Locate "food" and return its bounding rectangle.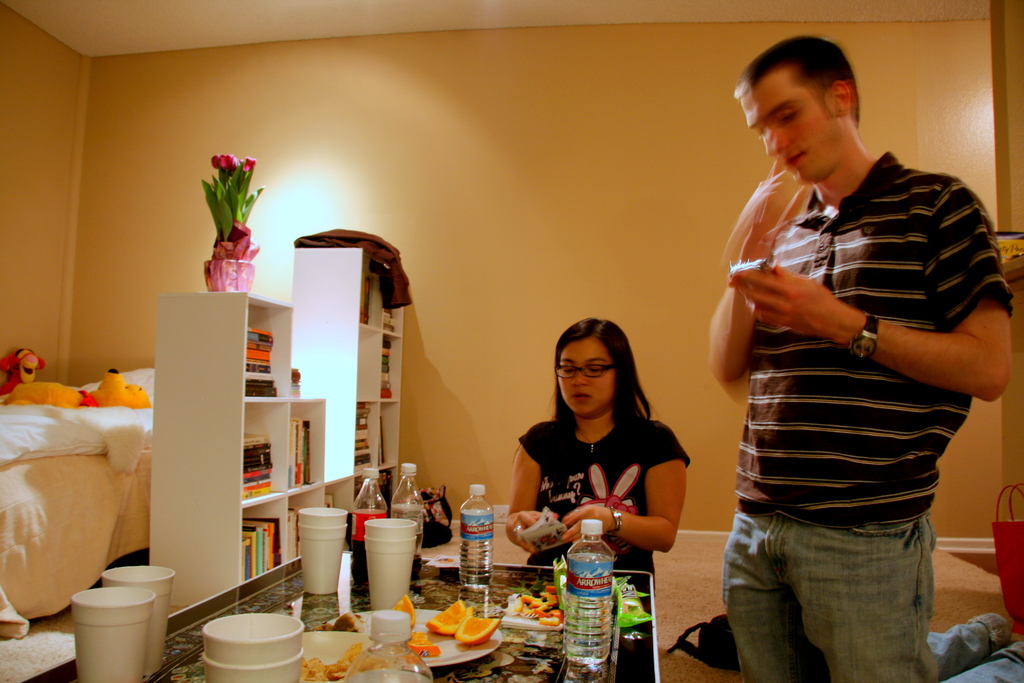
(left=454, top=613, right=500, bottom=646).
